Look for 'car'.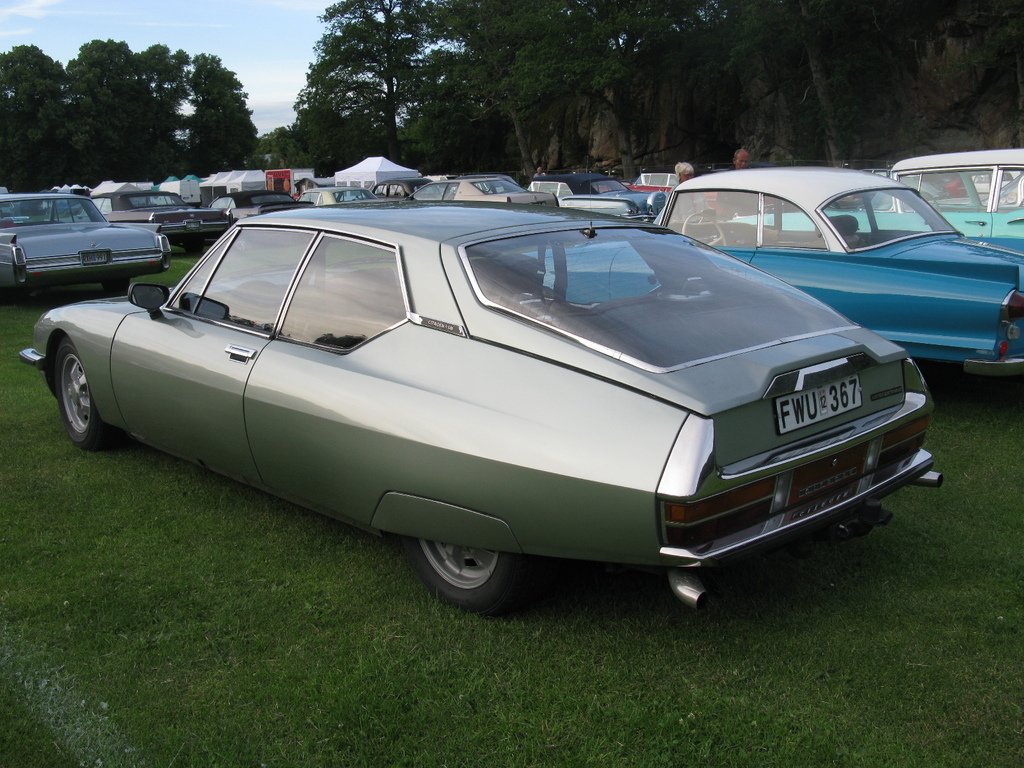
Found: x1=729 y1=148 x2=1023 y2=239.
